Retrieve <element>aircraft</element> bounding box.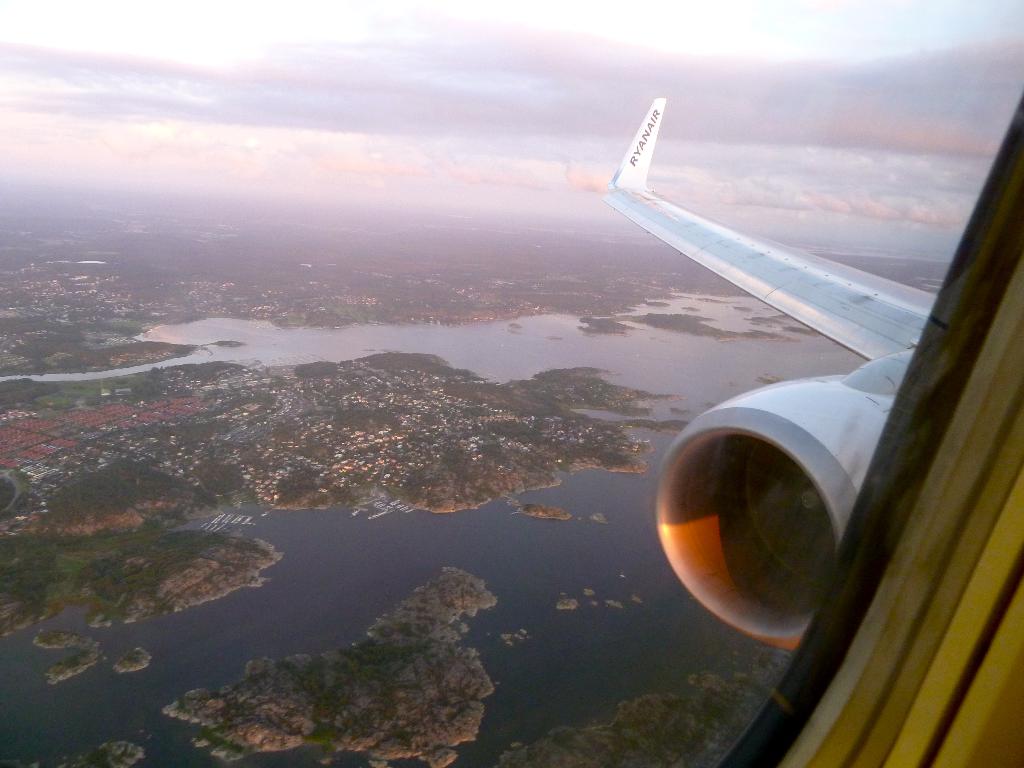
Bounding box: bbox=[0, 0, 1023, 767].
